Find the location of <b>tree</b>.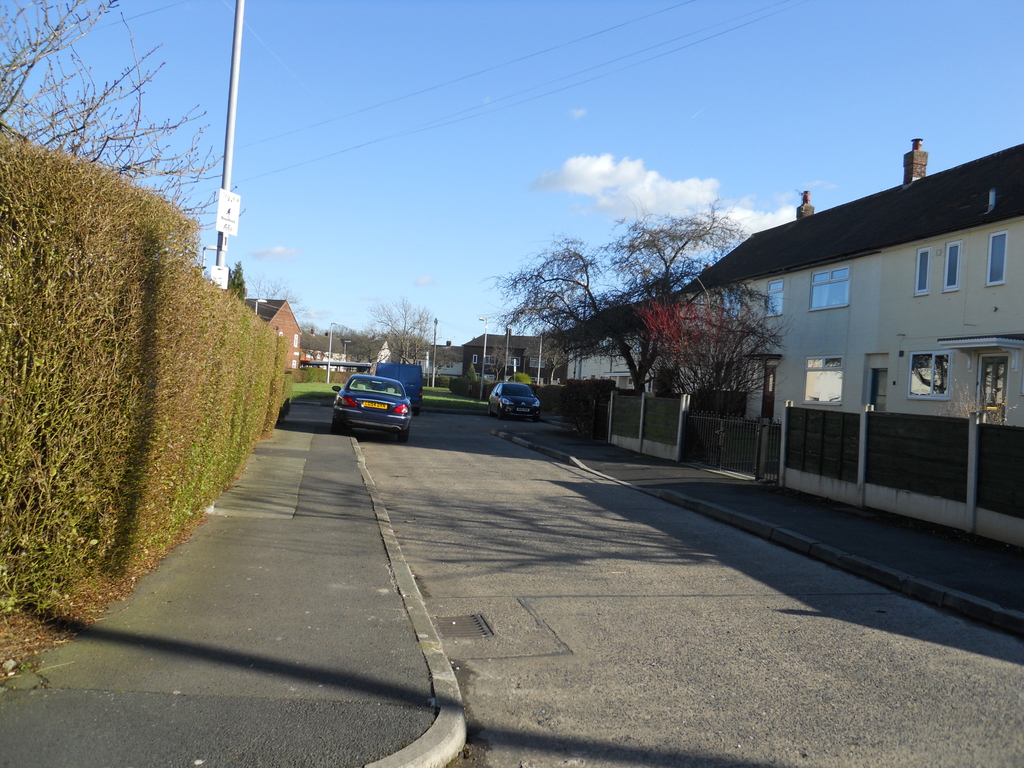
Location: region(476, 196, 745, 396).
